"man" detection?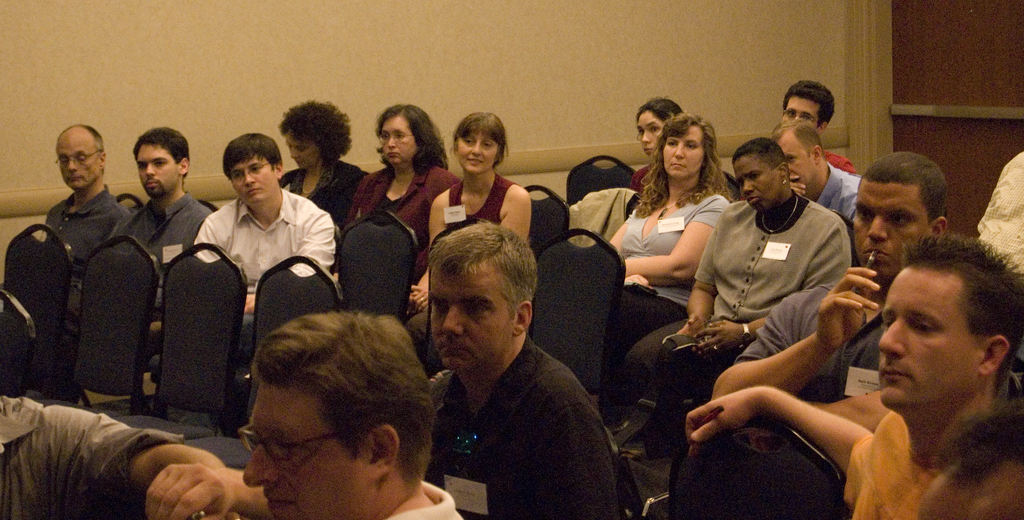
bbox=[684, 232, 1023, 519]
